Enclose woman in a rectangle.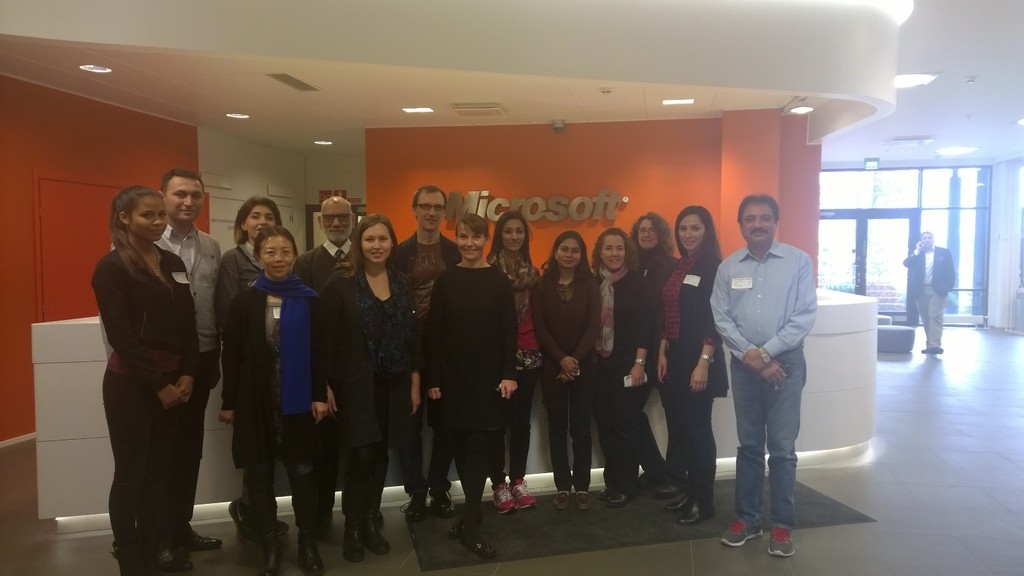
424, 211, 521, 562.
